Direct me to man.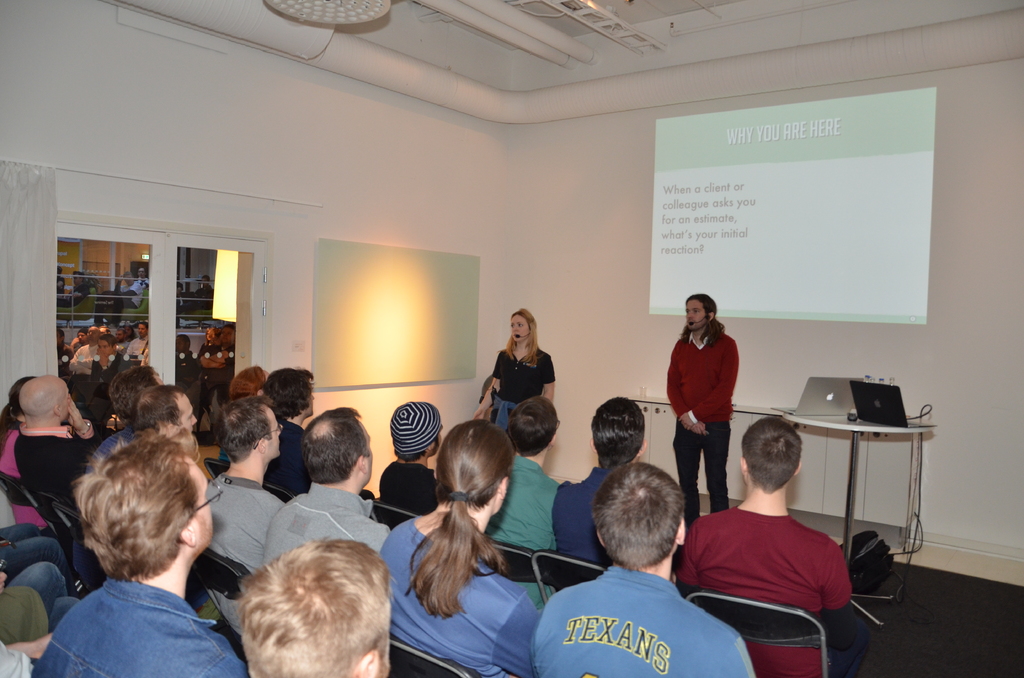
Direction: <bbox>136, 384, 207, 460</bbox>.
